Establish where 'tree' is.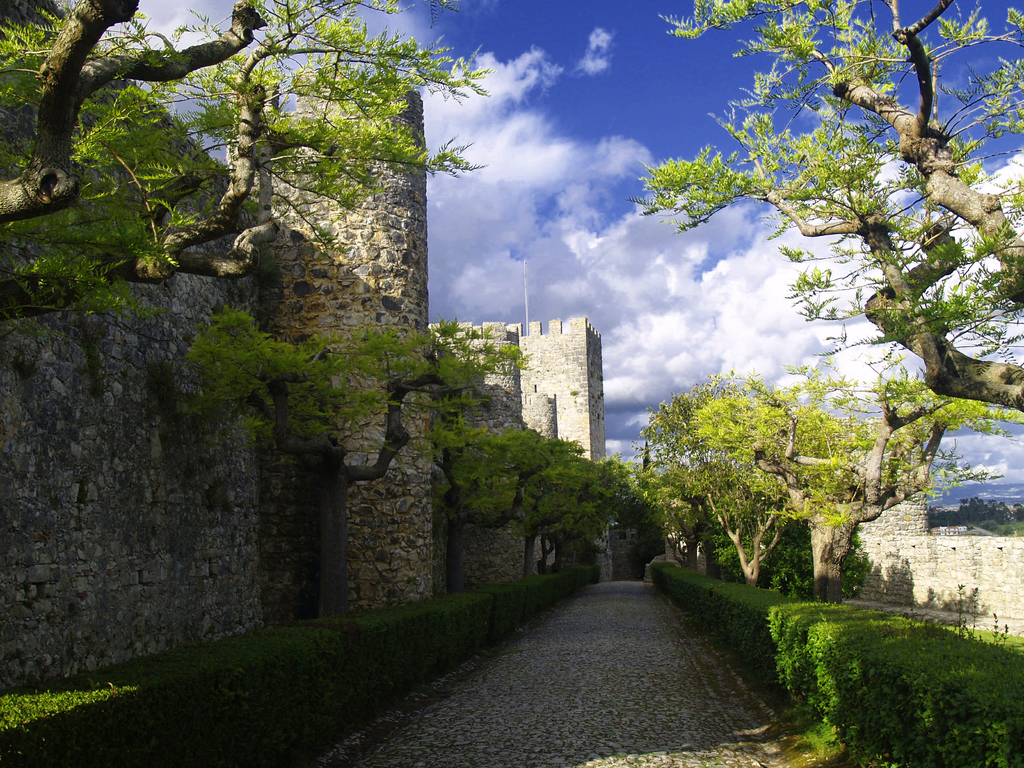
Established at x1=627 y1=0 x2=1023 y2=428.
